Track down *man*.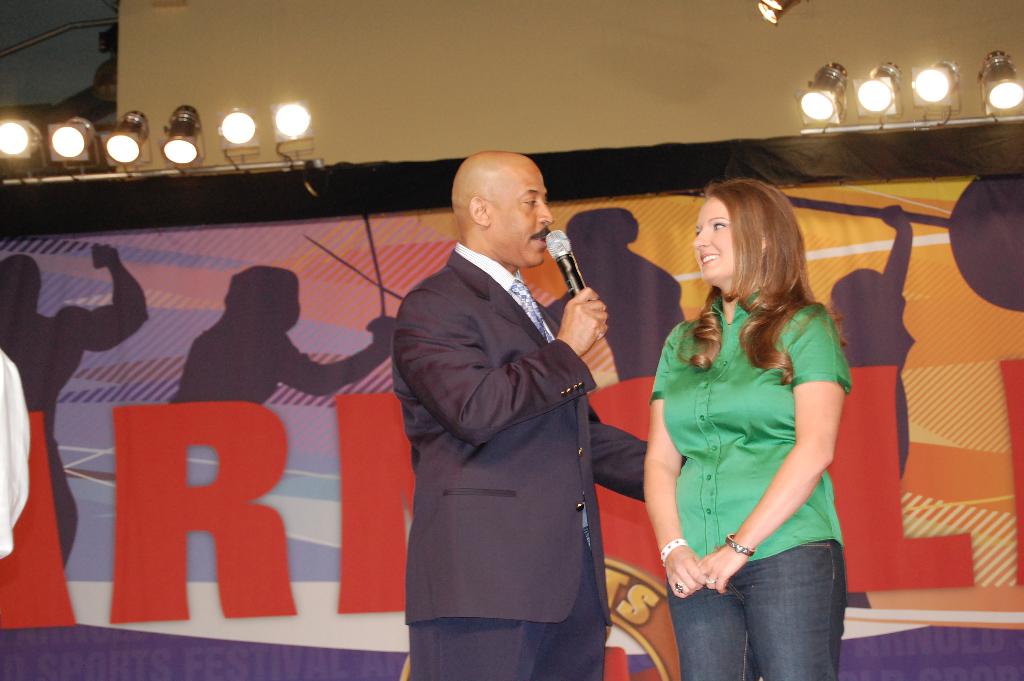
Tracked to left=375, top=115, right=648, bottom=680.
